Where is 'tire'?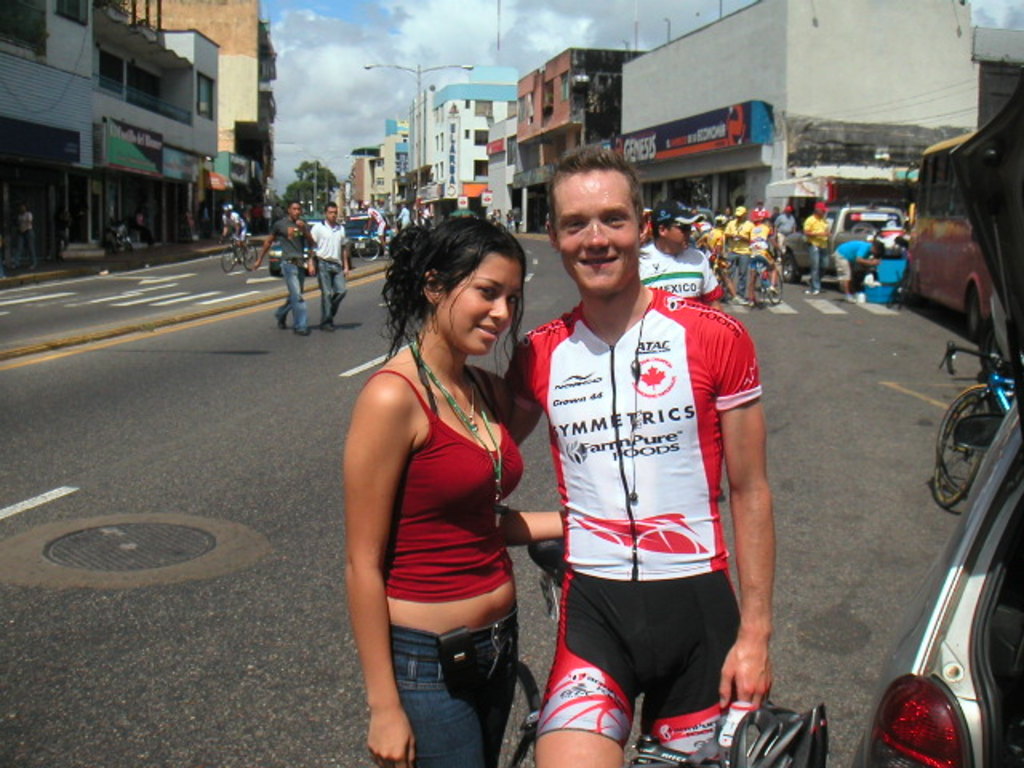
locate(242, 243, 259, 274).
